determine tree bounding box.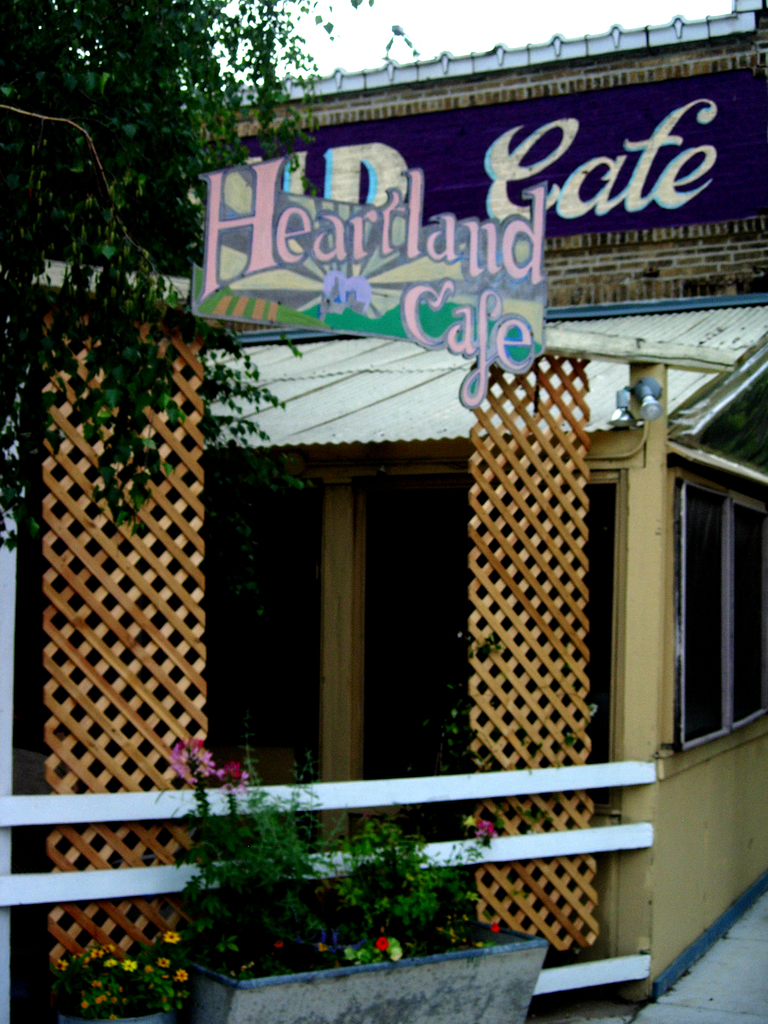
Determined: (0, 0, 322, 540).
